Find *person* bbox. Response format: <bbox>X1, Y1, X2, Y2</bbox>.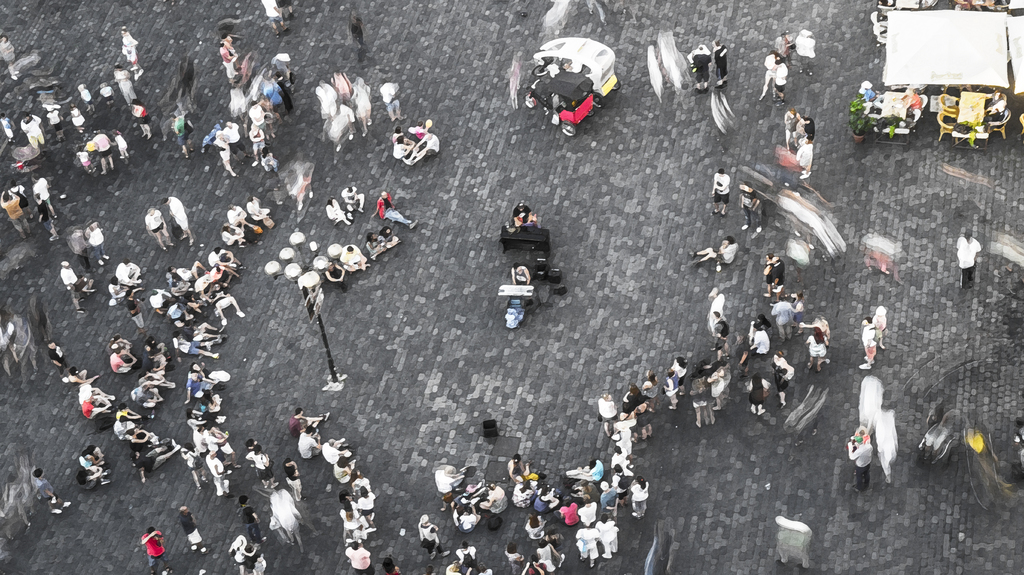
<bbox>168, 197, 198, 243</bbox>.
